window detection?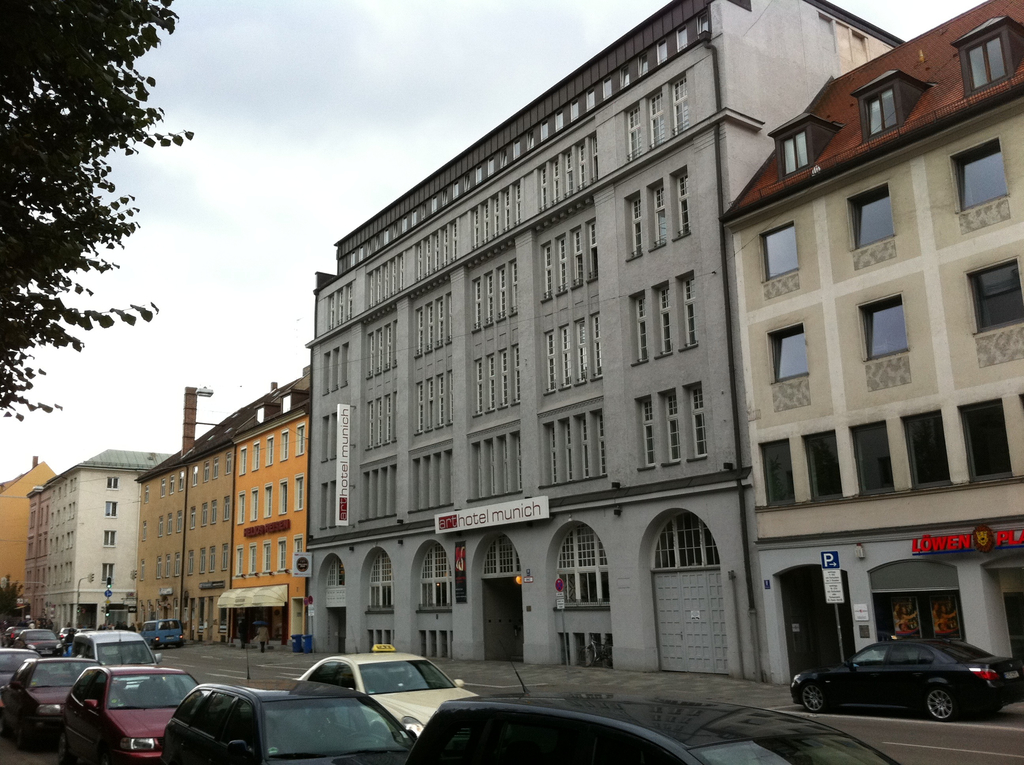
[962, 401, 1012, 476]
